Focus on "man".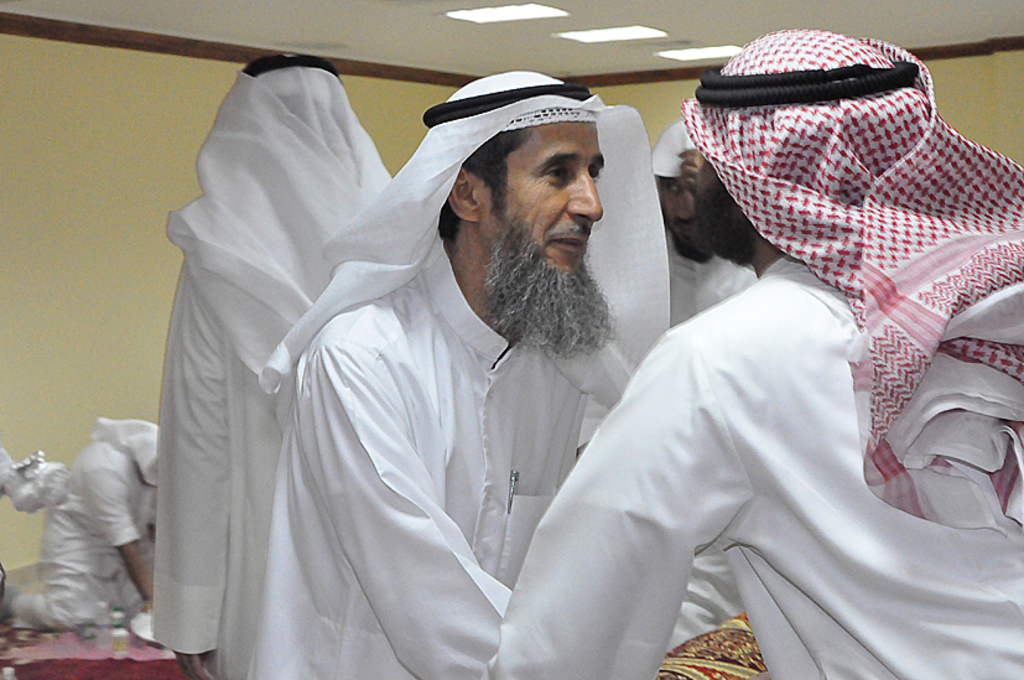
Focused at region(251, 72, 671, 679).
